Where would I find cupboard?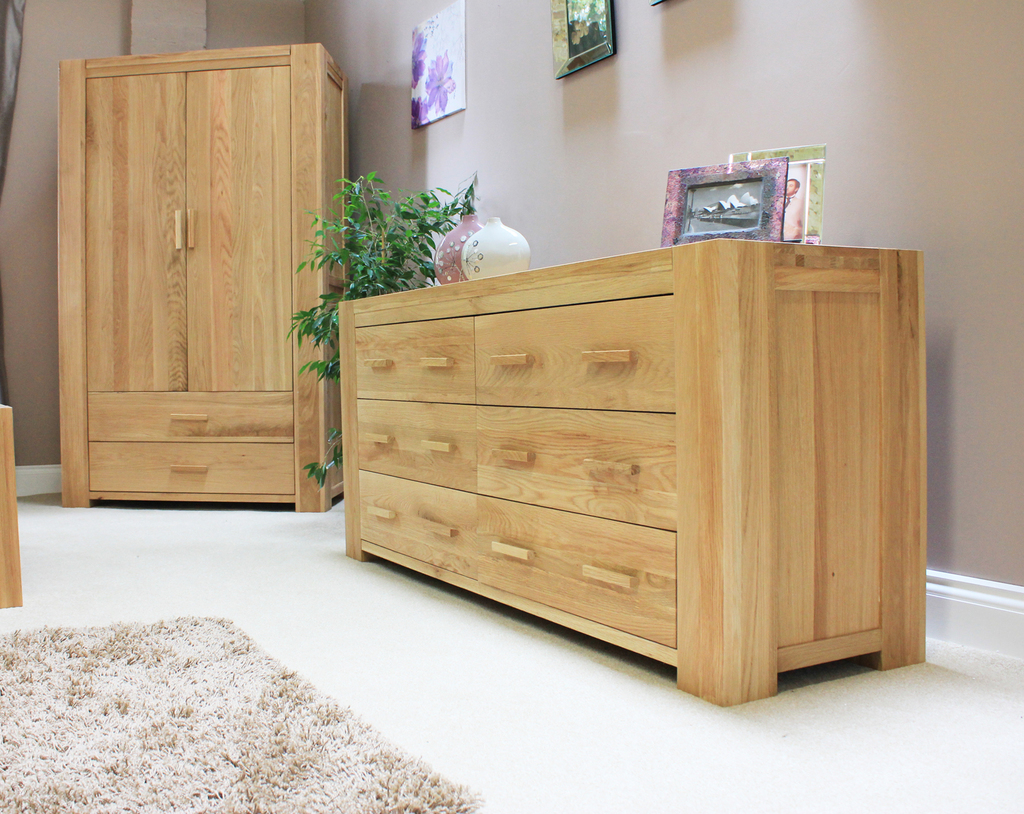
At {"x1": 324, "y1": 244, "x2": 936, "y2": 710}.
